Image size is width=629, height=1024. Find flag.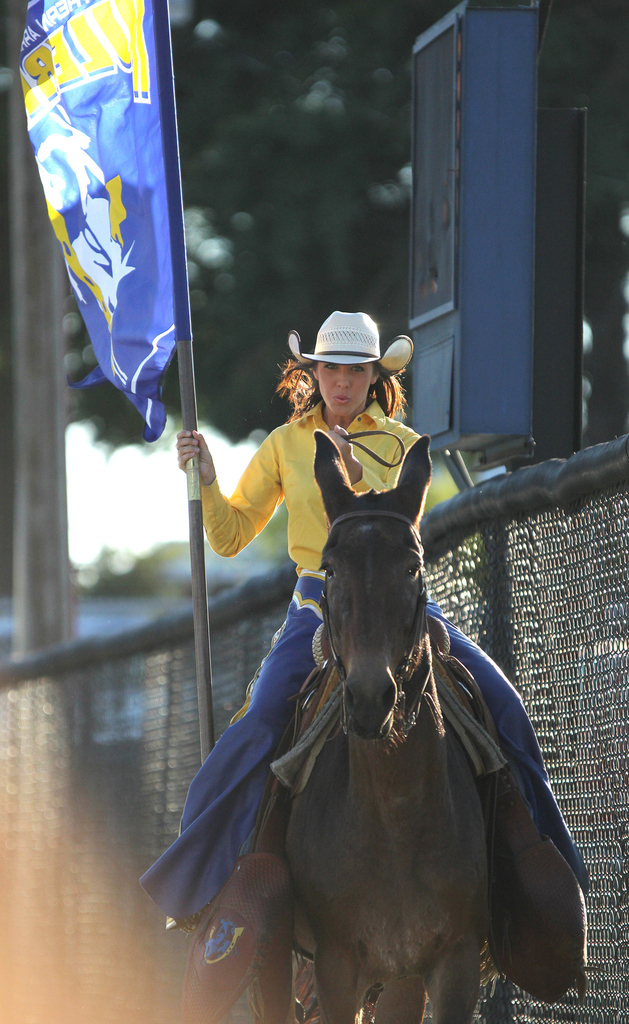
region(3, 0, 193, 449).
